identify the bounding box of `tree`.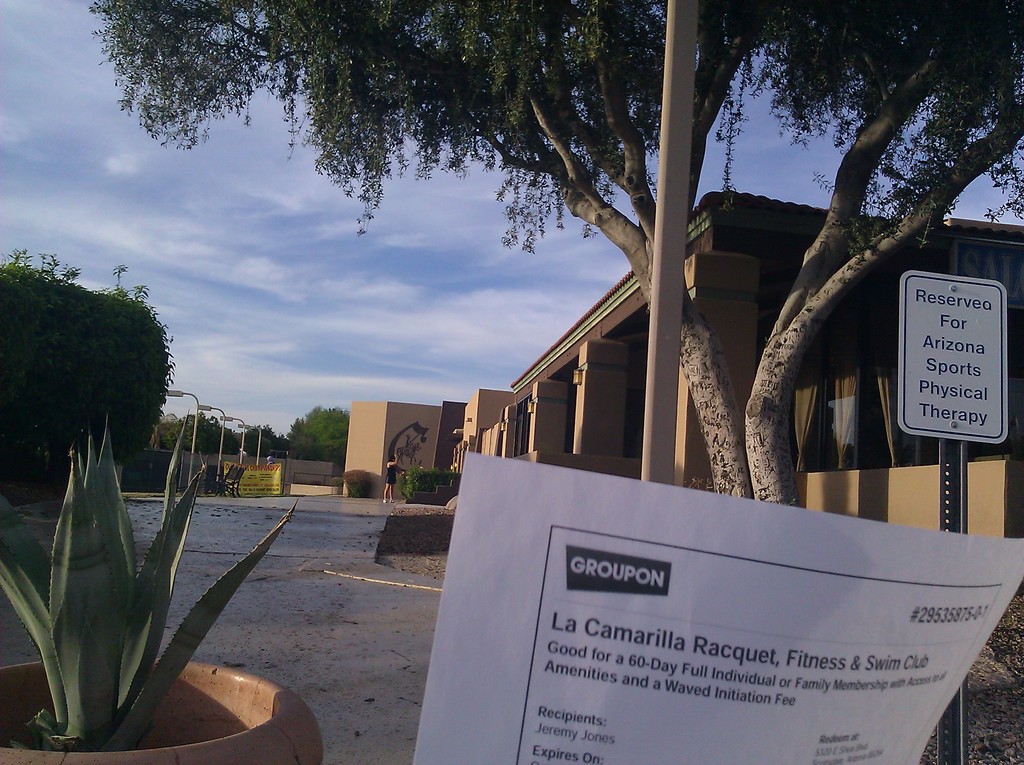
76/0/1018/545.
